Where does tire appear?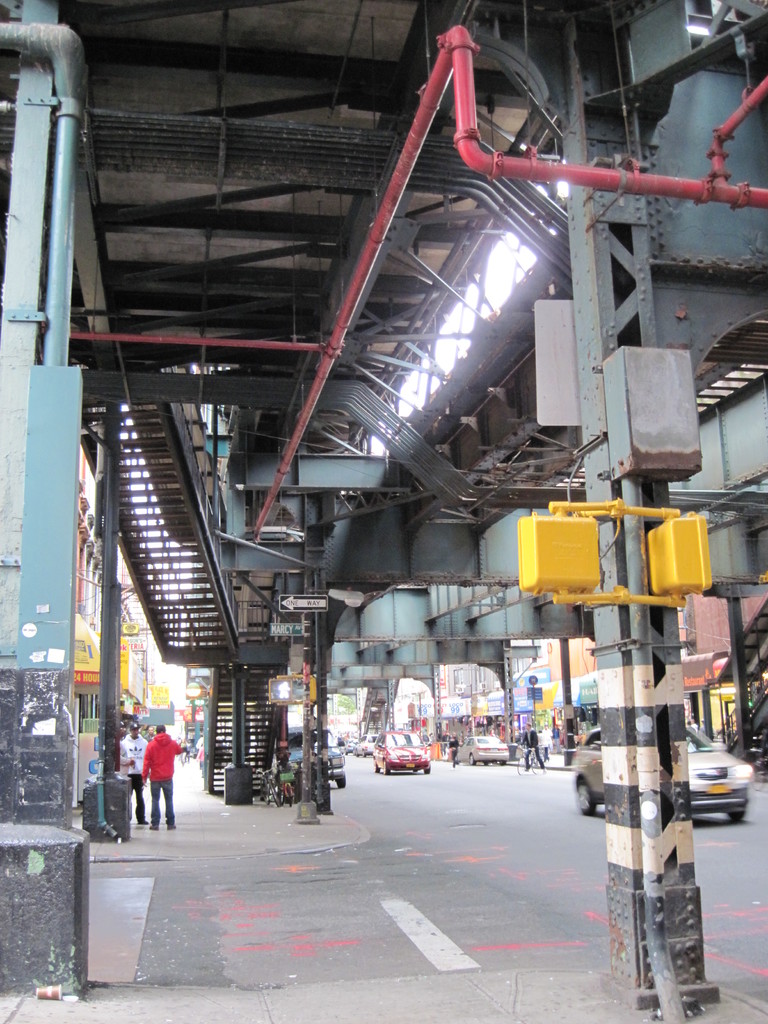
Appears at bbox=(481, 759, 492, 765).
